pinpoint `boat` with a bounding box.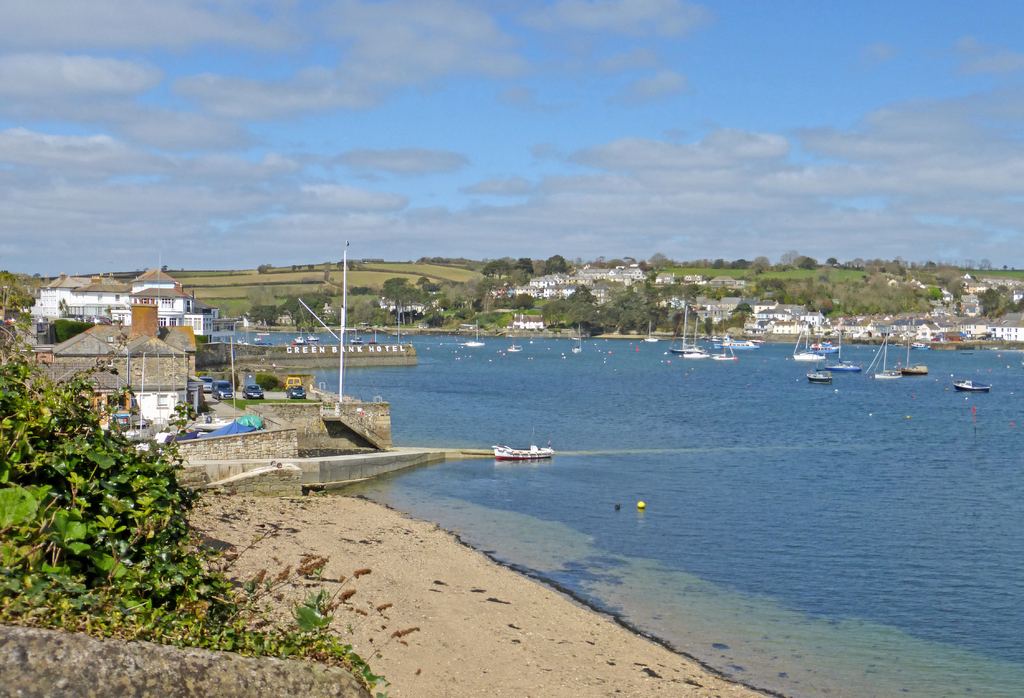
locate(350, 333, 371, 346).
